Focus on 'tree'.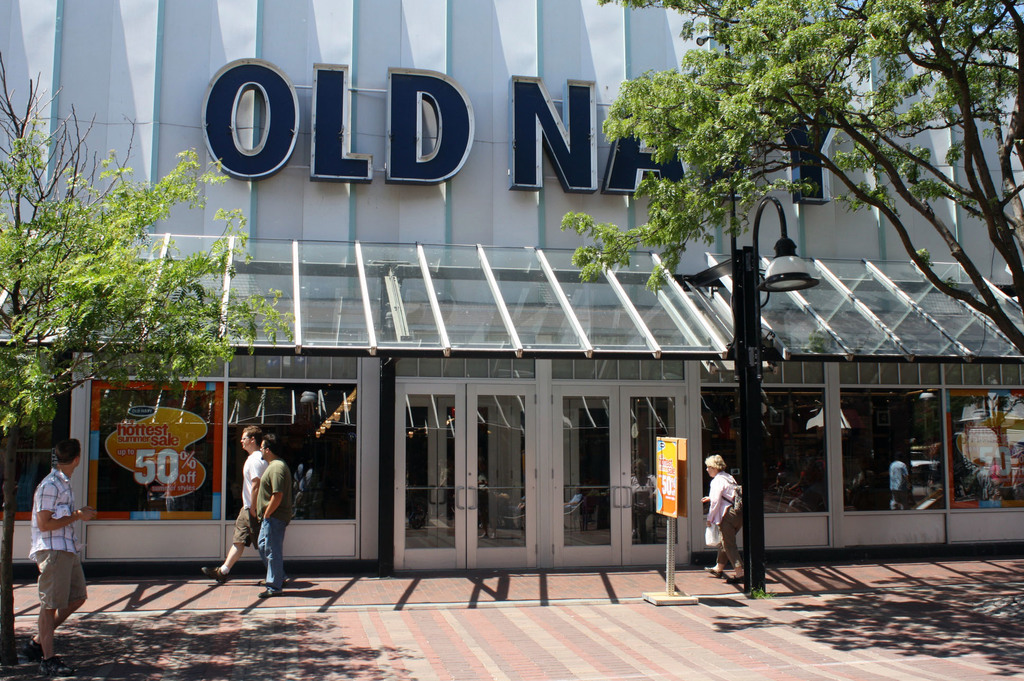
Focused at (556, 0, 1023, 355).
